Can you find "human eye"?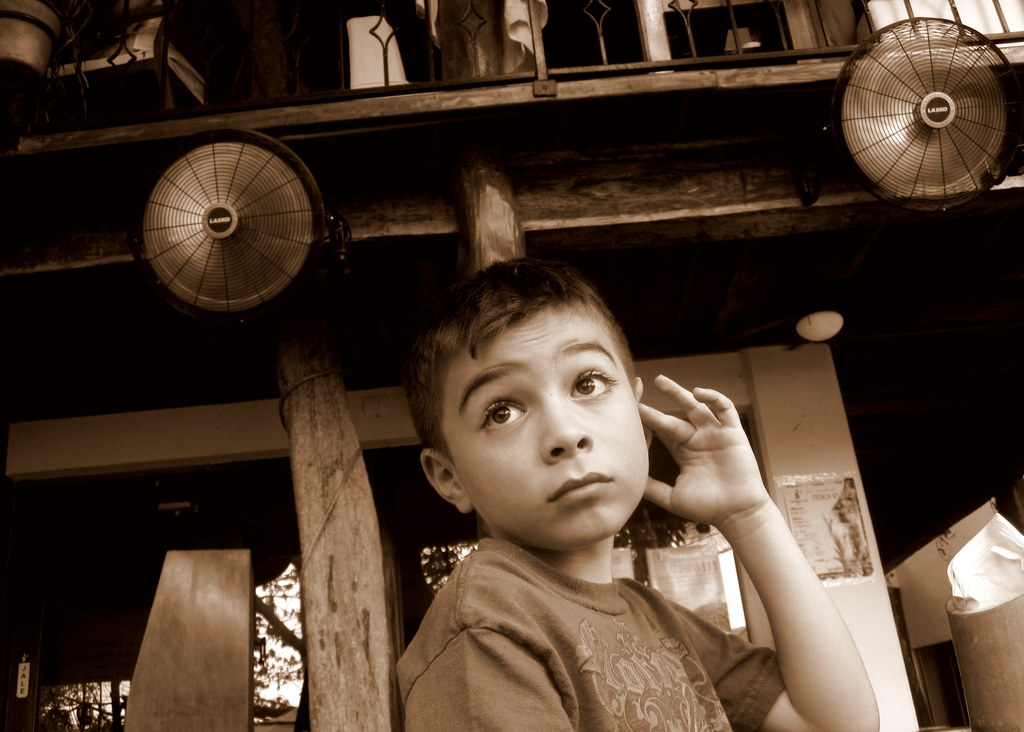
Yes, bounding box: detection(566, 363, 621, 409).
